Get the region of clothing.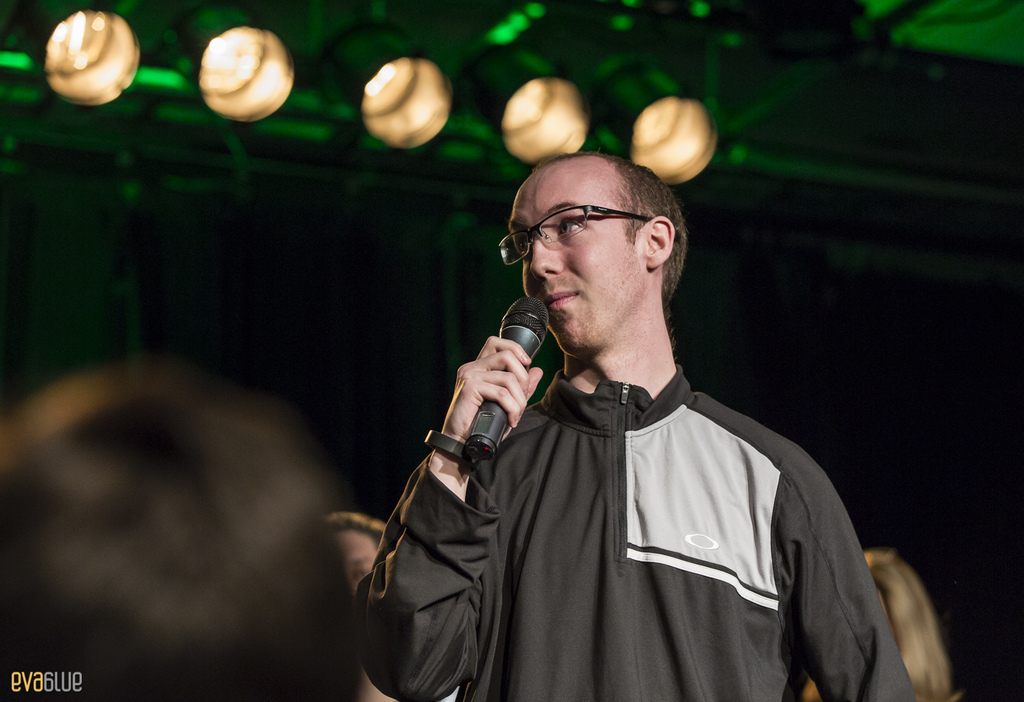
<bbox>356, 355, 910, 701</bbox>.
